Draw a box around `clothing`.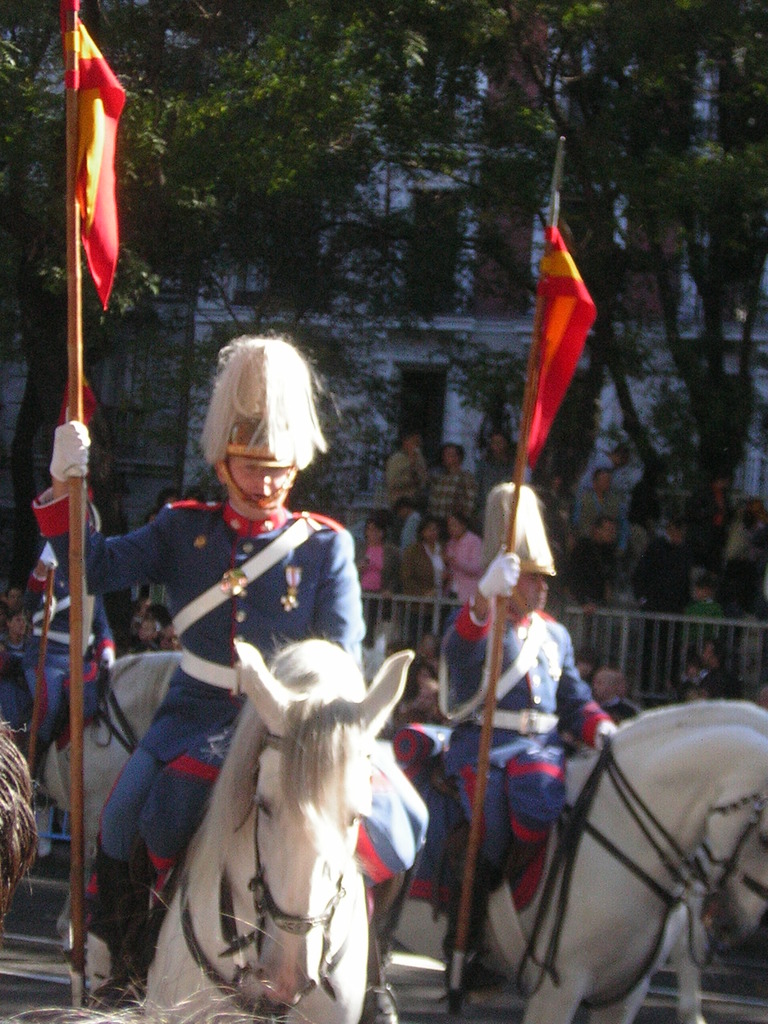
l=402, t=593, r=626, b=960.
